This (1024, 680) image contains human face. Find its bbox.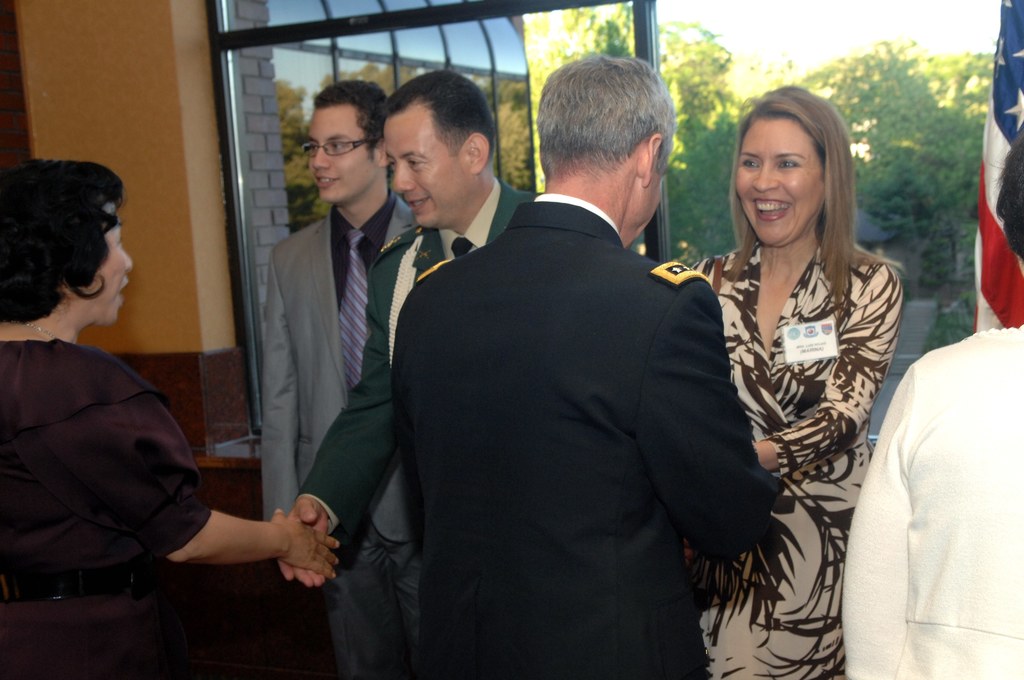
[x1=385, y1=113, x2=467, y2=230].
